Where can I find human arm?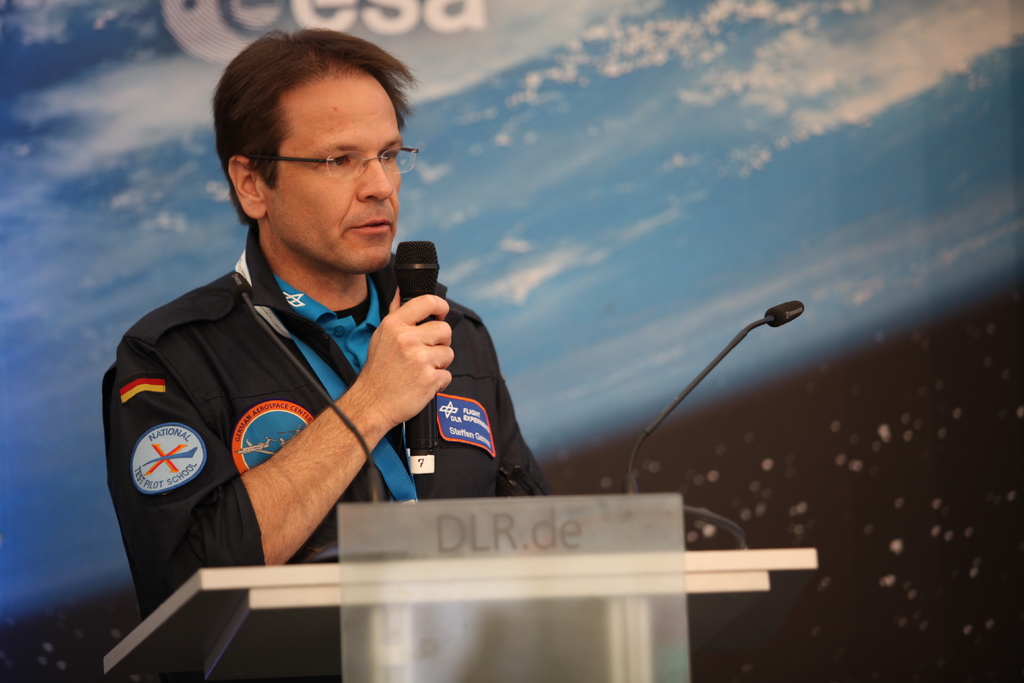
You can find it at crop(189, 255, 493, 553).
